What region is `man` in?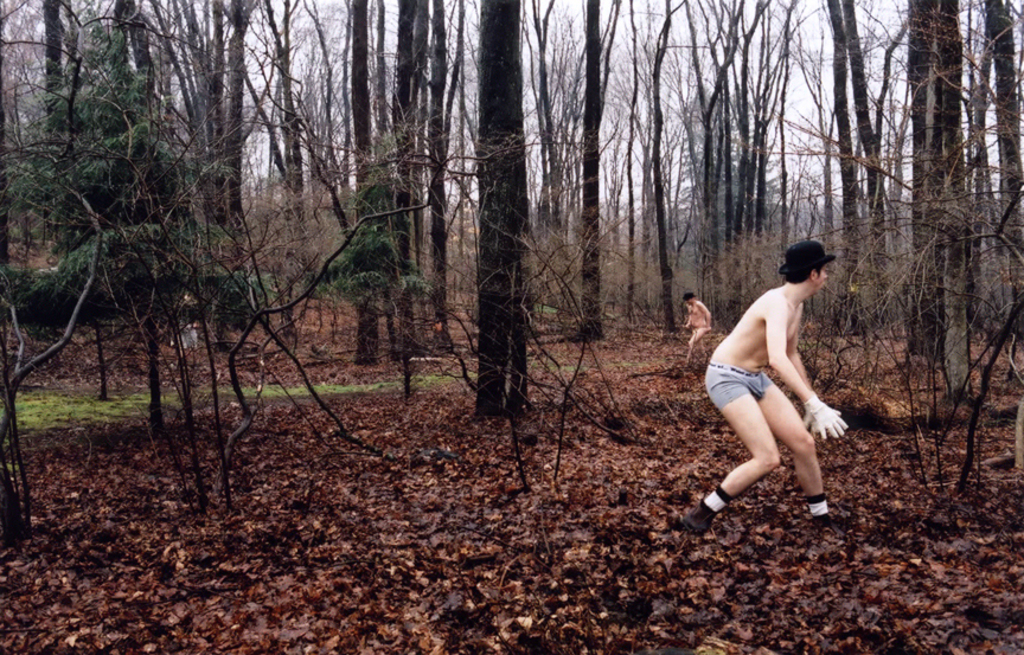
box=[712, 220, 865, 551].
